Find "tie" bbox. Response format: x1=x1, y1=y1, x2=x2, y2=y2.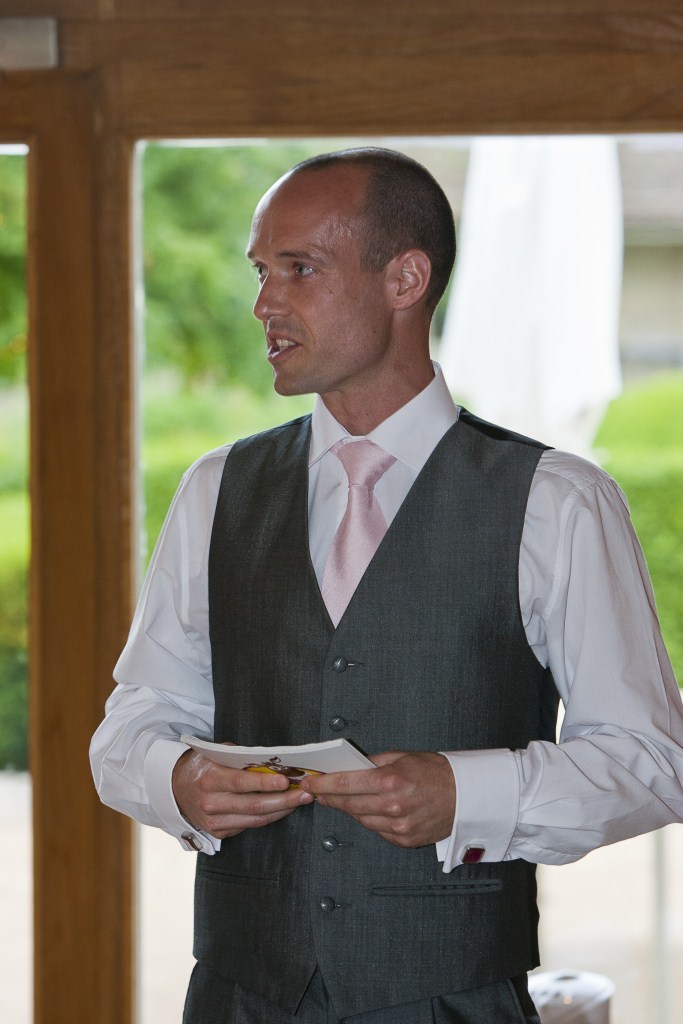
x1=313, y1=438, x2=394, y2=622.
